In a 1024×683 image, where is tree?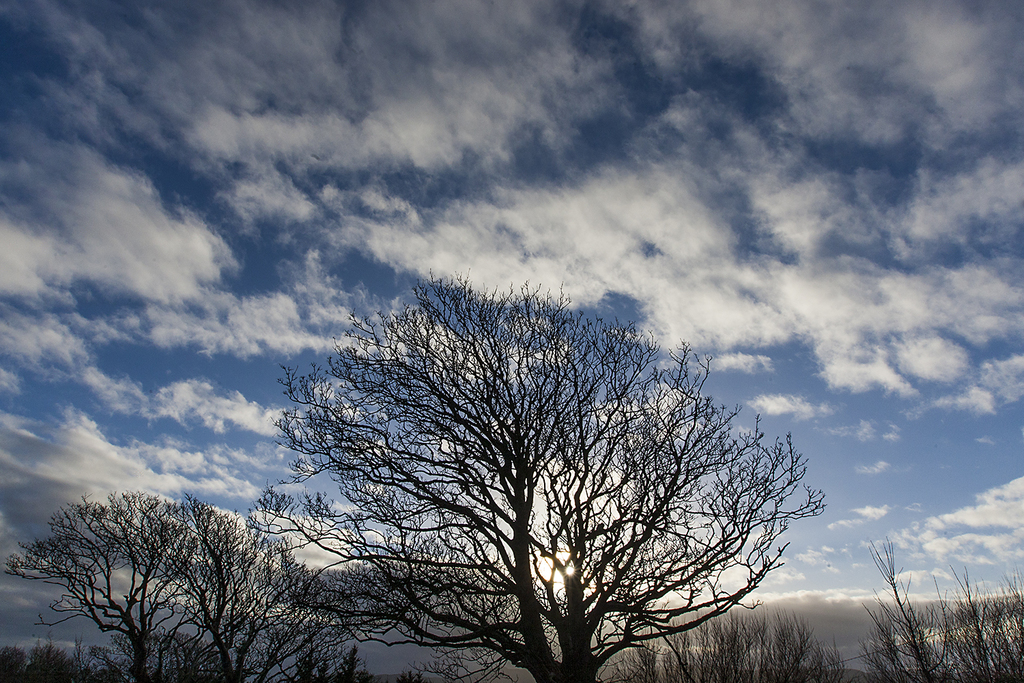
select_region(246, 240, 825, 673).
